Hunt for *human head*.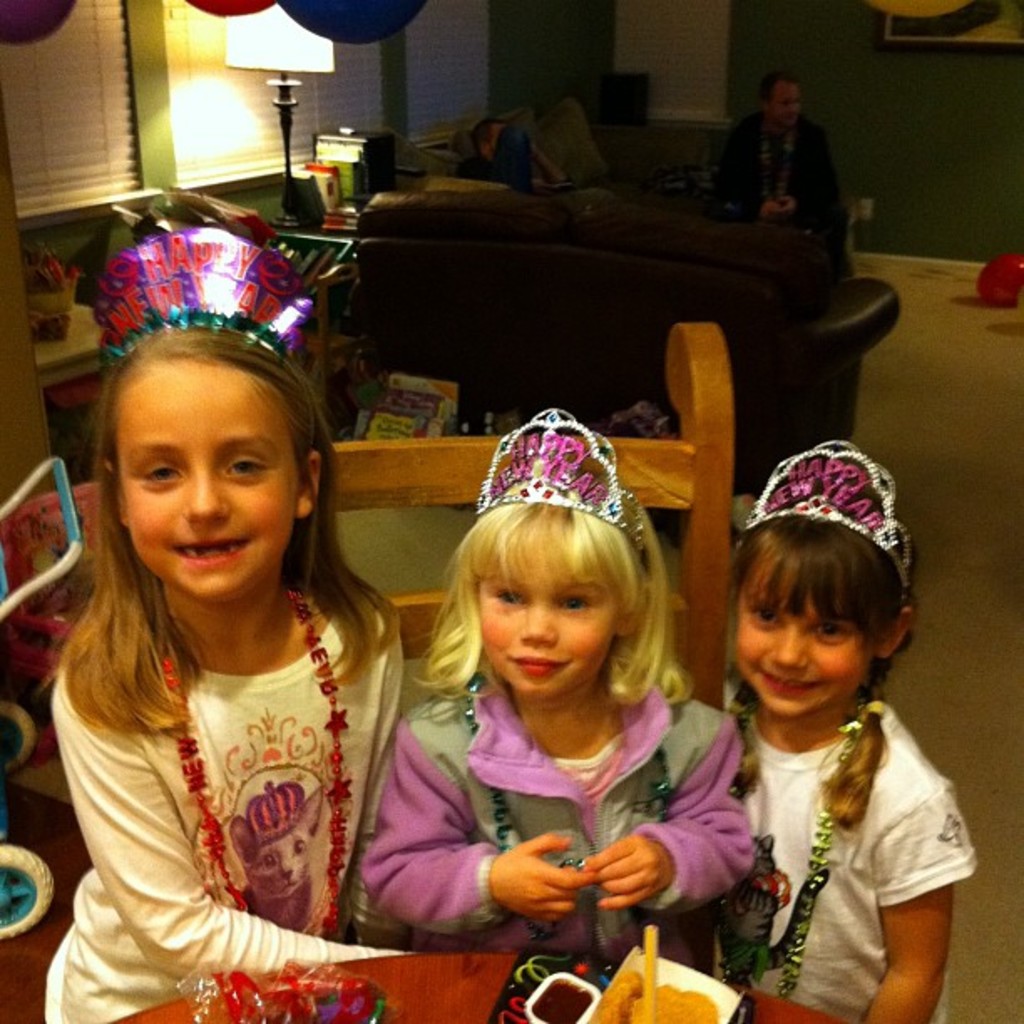
Hunted down at left=95, top=325, right=320, bottom=599.
